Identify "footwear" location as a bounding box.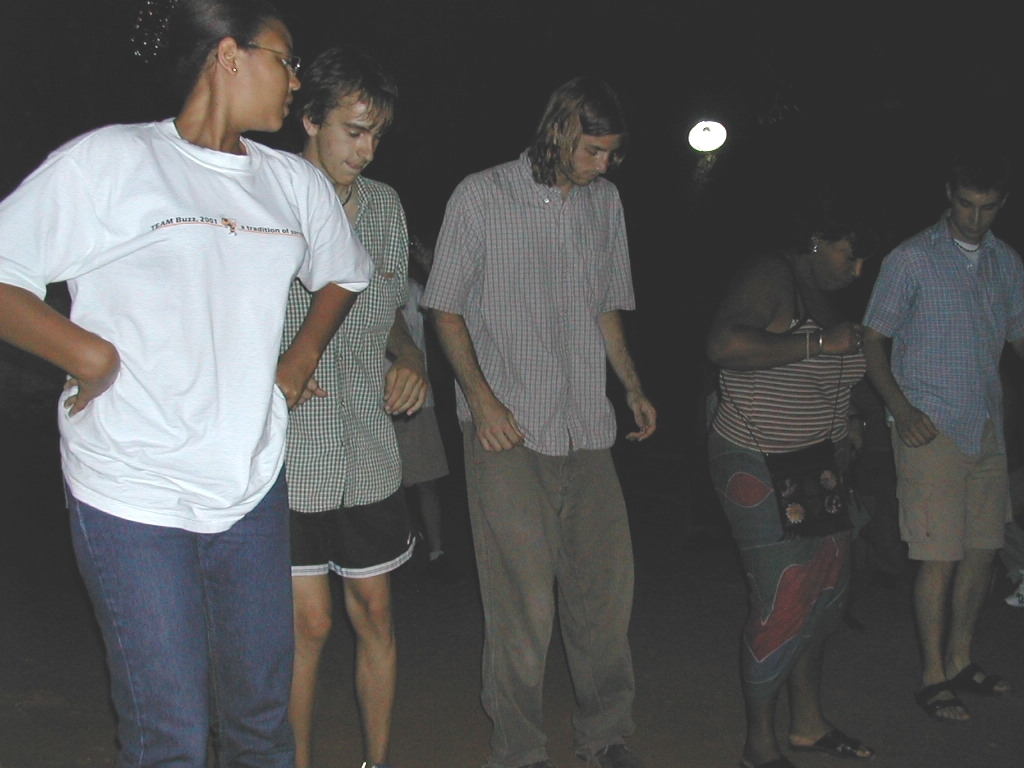
<region>791, 731, 874, 762</region>.
